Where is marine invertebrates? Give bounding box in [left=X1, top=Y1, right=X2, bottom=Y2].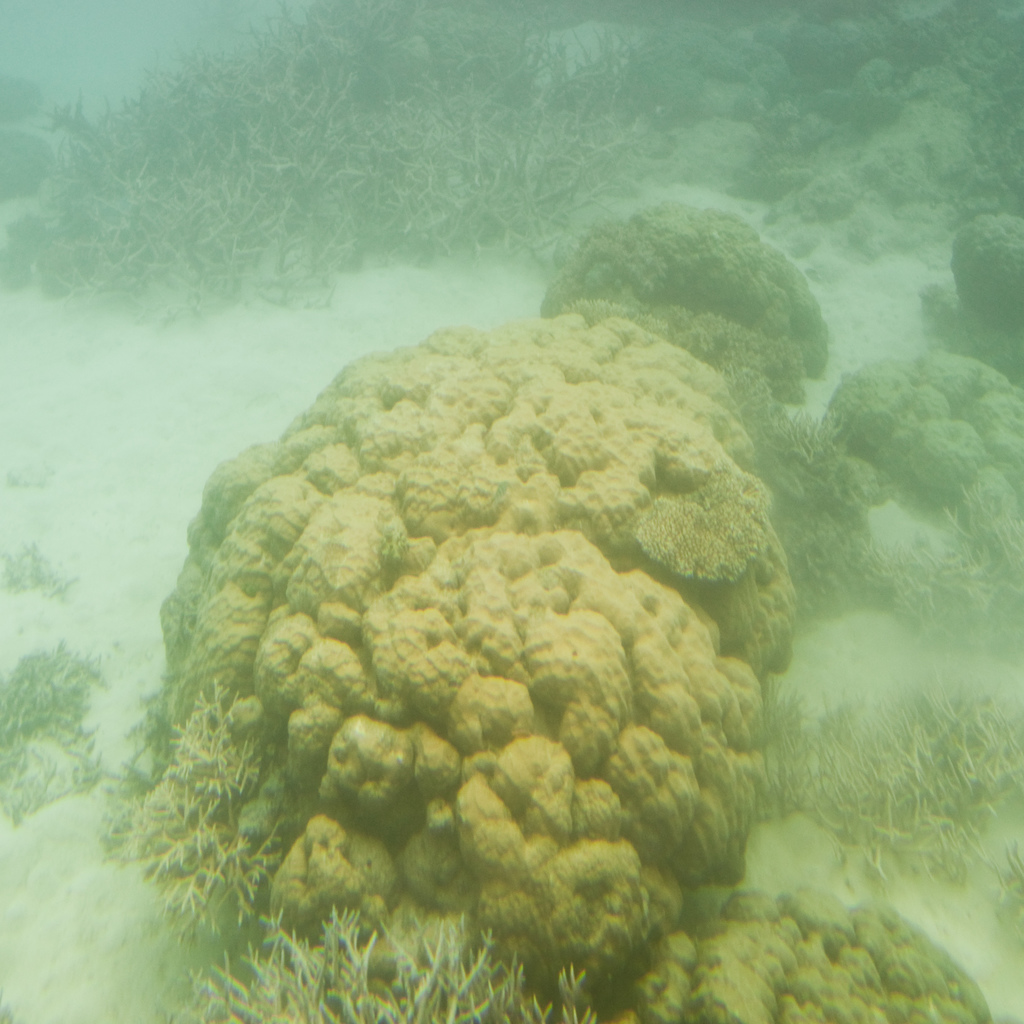
[left=104, top=298, right=821, bottom=998].
